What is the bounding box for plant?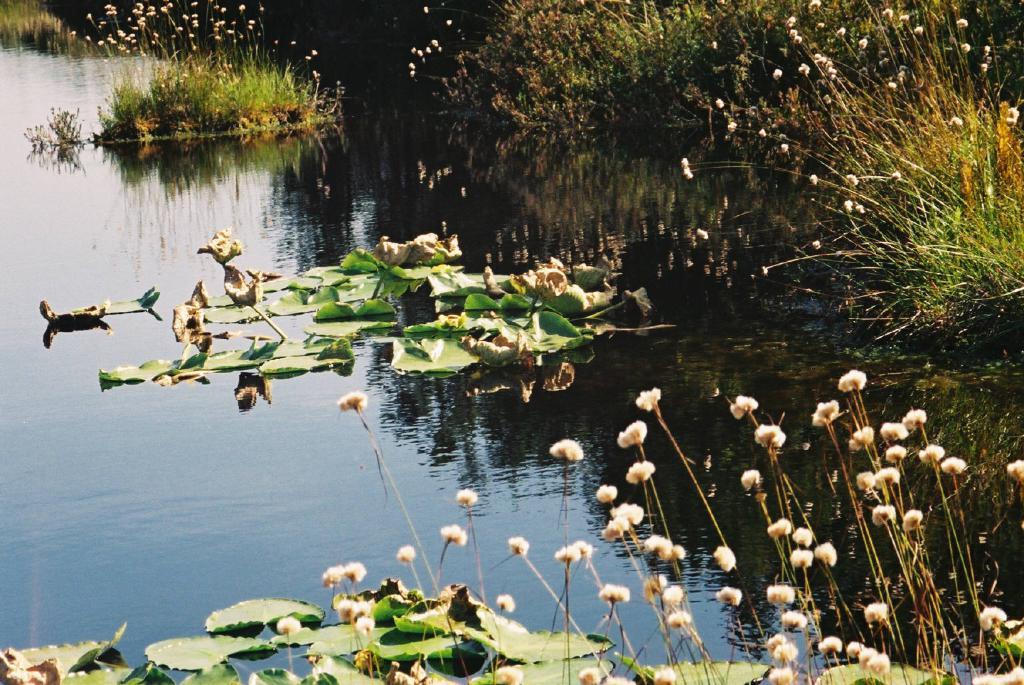
l=399, t=3, r=503, b=118.
